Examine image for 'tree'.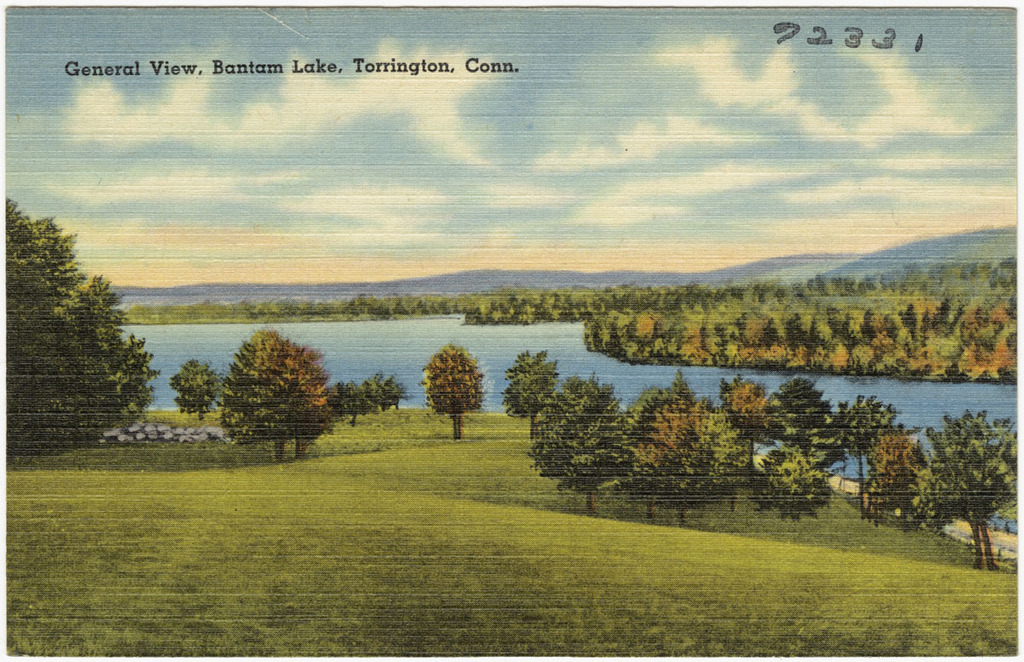
Examination result: 177/357/224/409.
